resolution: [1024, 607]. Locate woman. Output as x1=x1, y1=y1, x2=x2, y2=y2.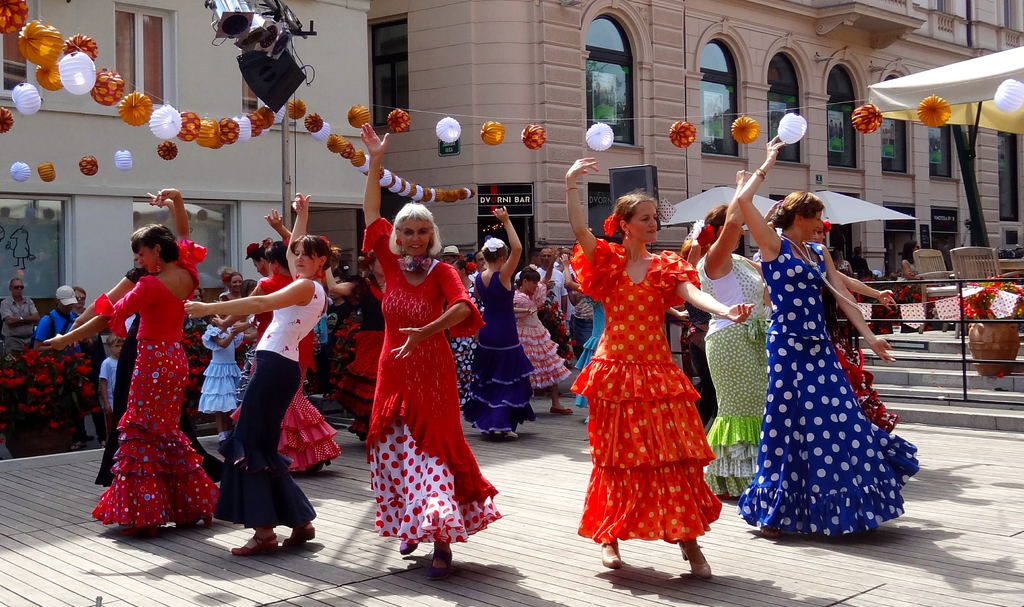
x1=803, y1=214, x2=897, y2=432.
